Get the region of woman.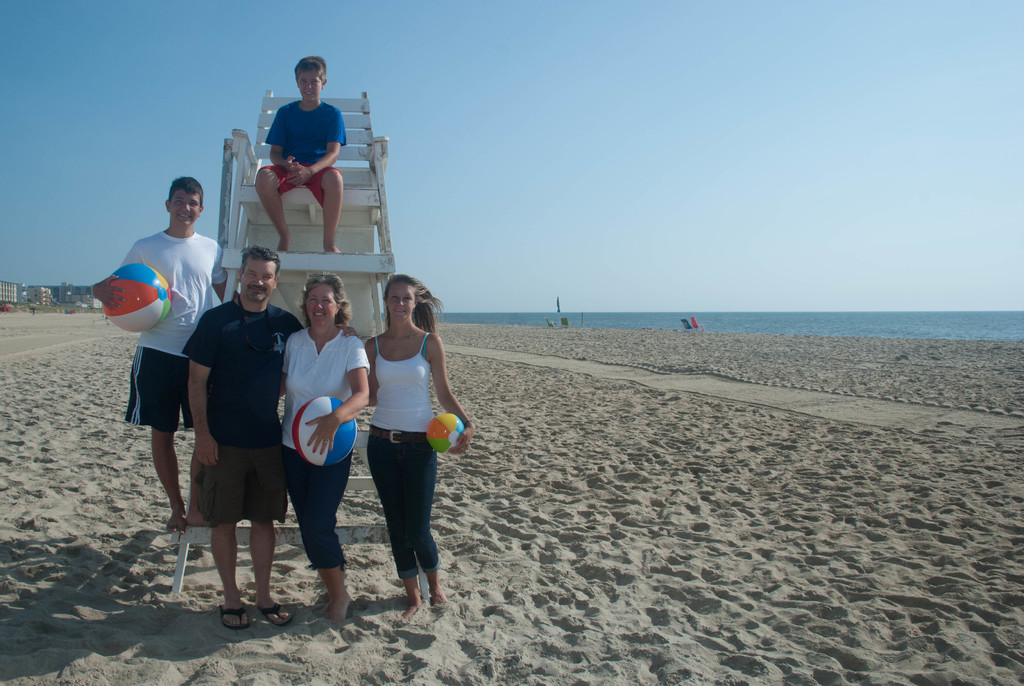
349:275:460:612.
